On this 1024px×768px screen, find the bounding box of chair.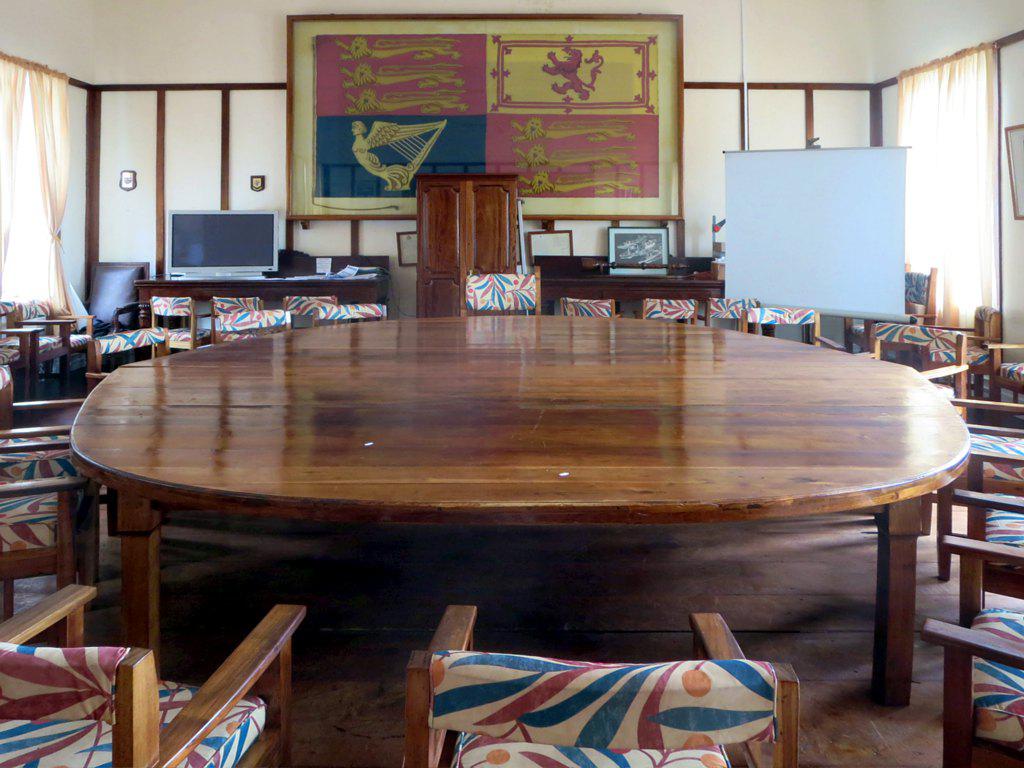
Bounding box: [left=0, top=578, right=308, bottom=767].
